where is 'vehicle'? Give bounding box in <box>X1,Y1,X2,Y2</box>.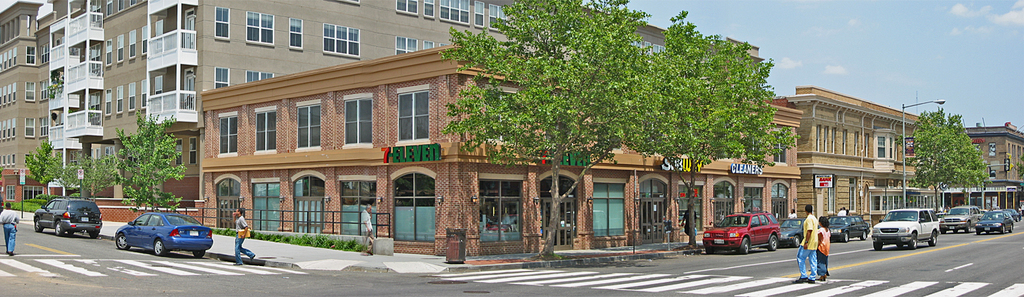
<box>975,208,1014,233</box>.
